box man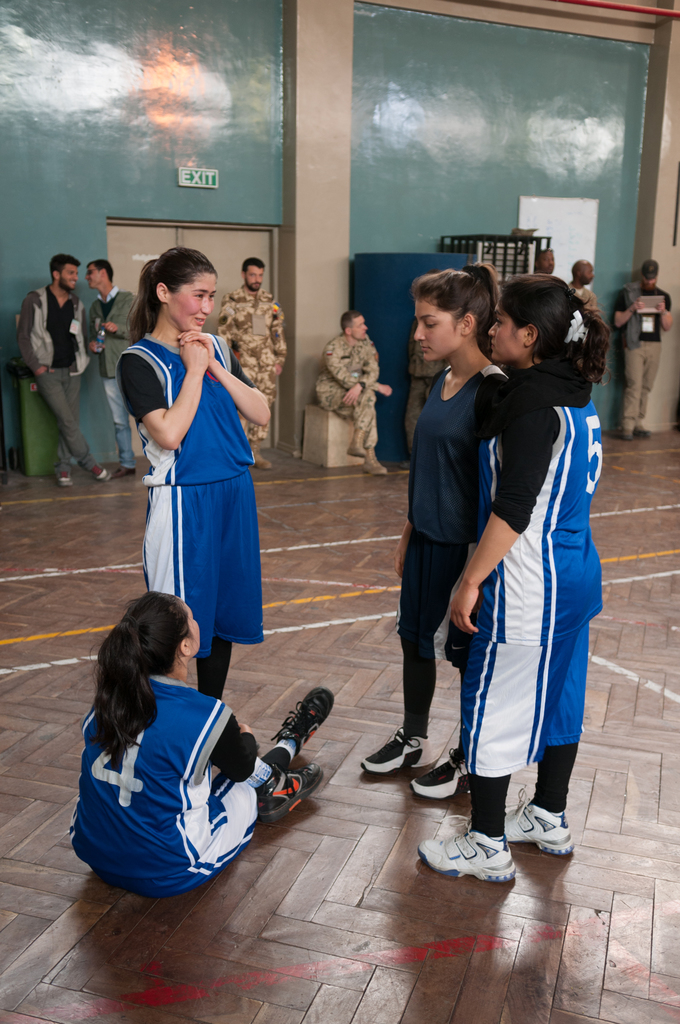
<region>316, 308, 393, 471</region>
